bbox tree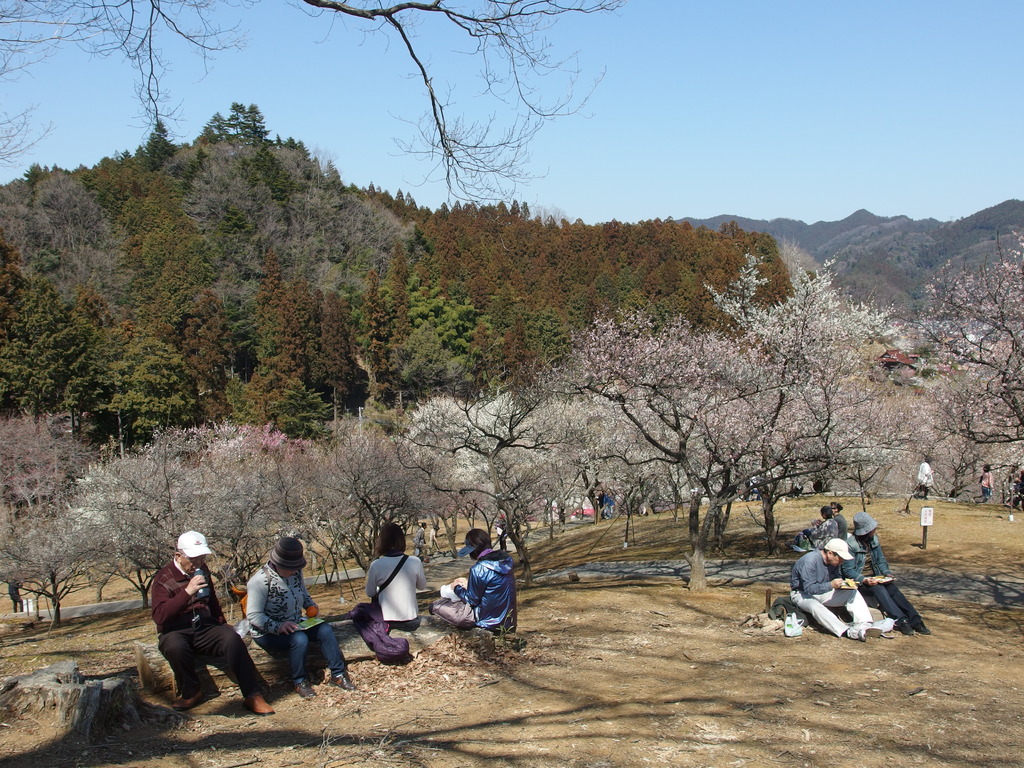
0,0,621,203
